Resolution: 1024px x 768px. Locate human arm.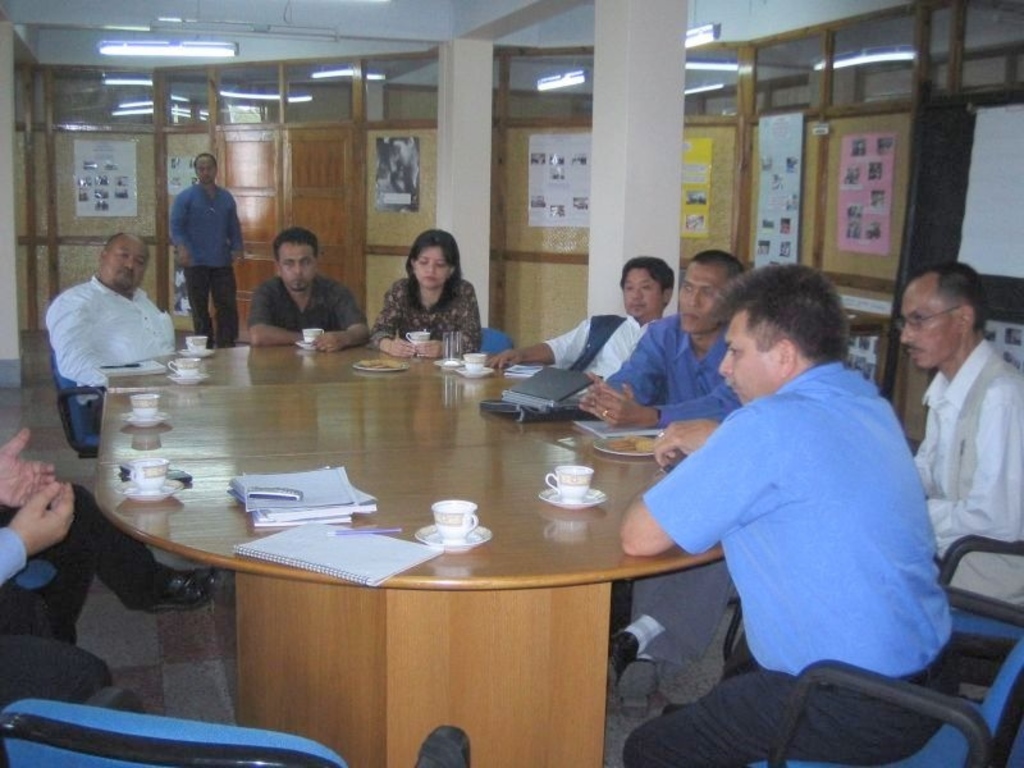
234 204 247 255.
